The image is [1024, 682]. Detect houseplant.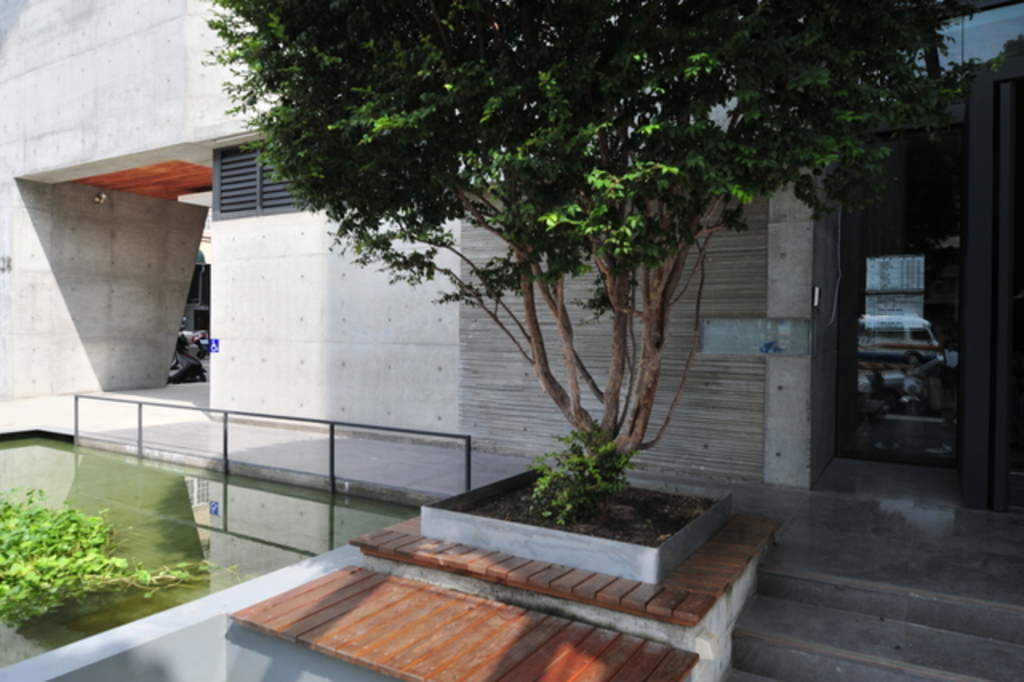
Detection: [421,421,734,586].
